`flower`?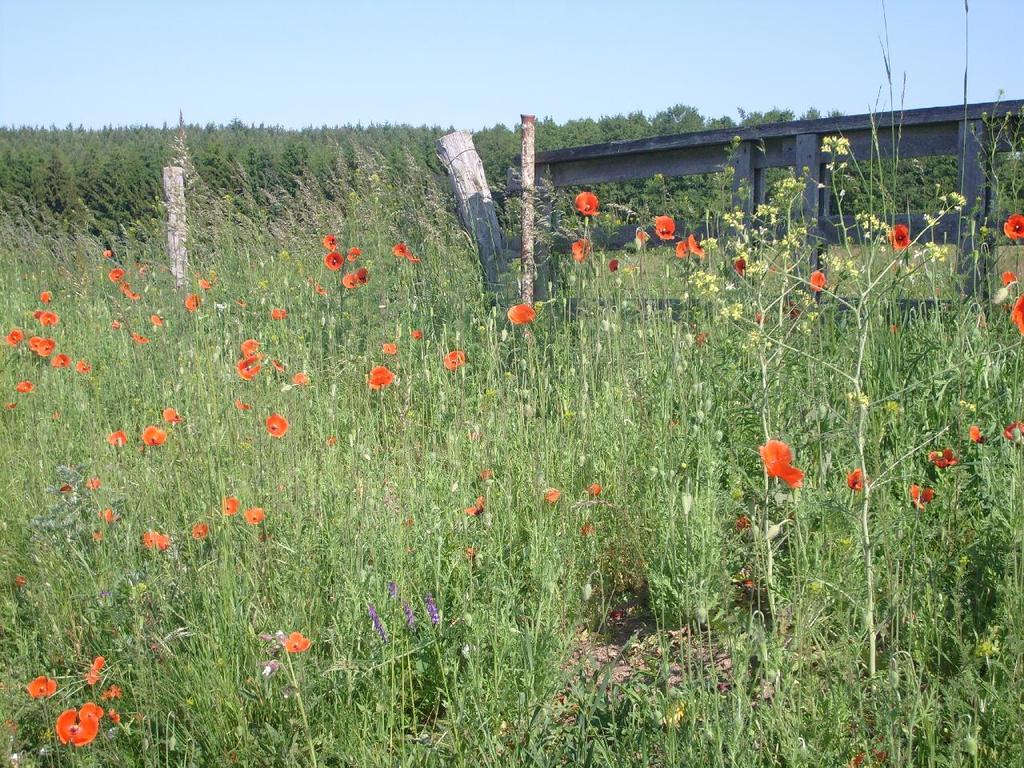
box=[365, 602, 391, 642]
